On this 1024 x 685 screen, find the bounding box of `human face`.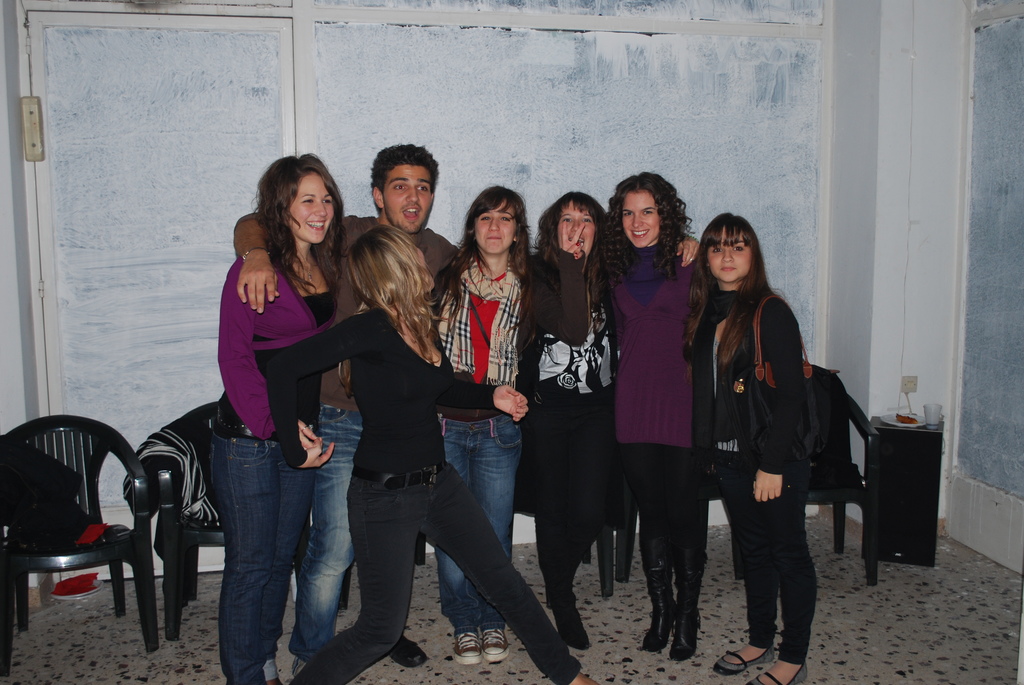
Bounding box: [x1=621, y1=188, x2=658, y2=248].
